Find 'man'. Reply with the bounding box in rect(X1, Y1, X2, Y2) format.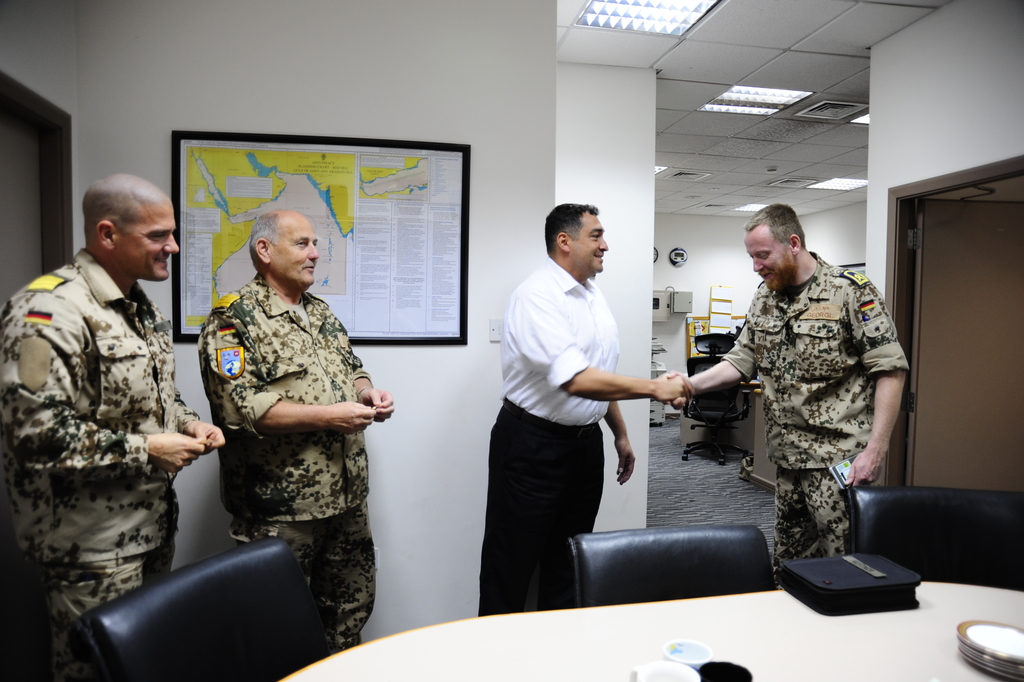
rect(0, 173, 225, 681).
